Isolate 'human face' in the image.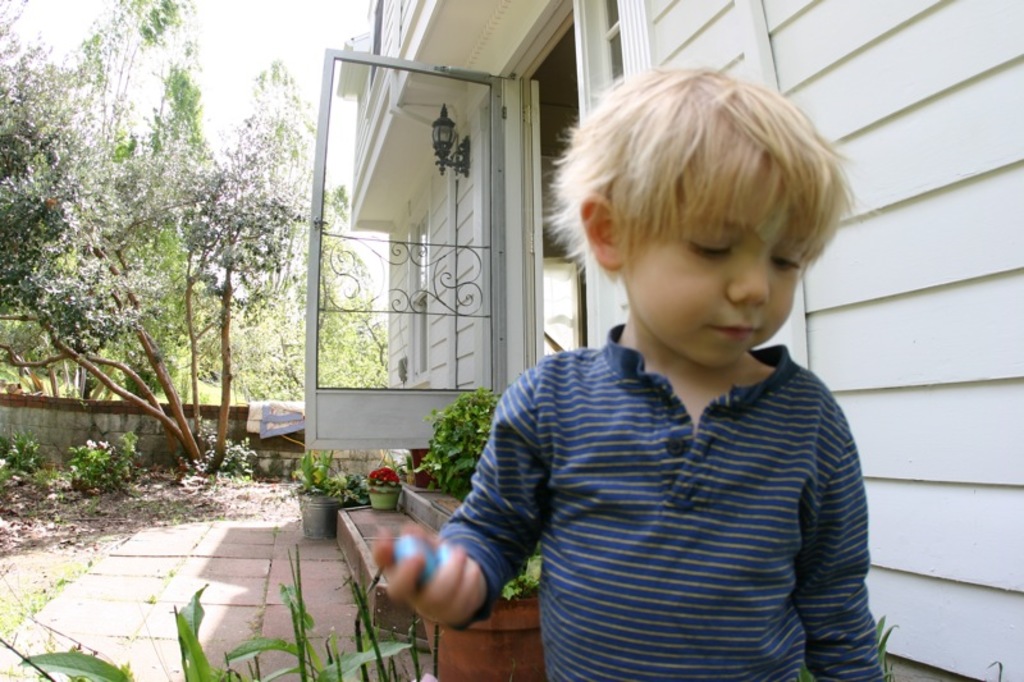
Isolated region: <region>631, 184, 817, 366</region>.
